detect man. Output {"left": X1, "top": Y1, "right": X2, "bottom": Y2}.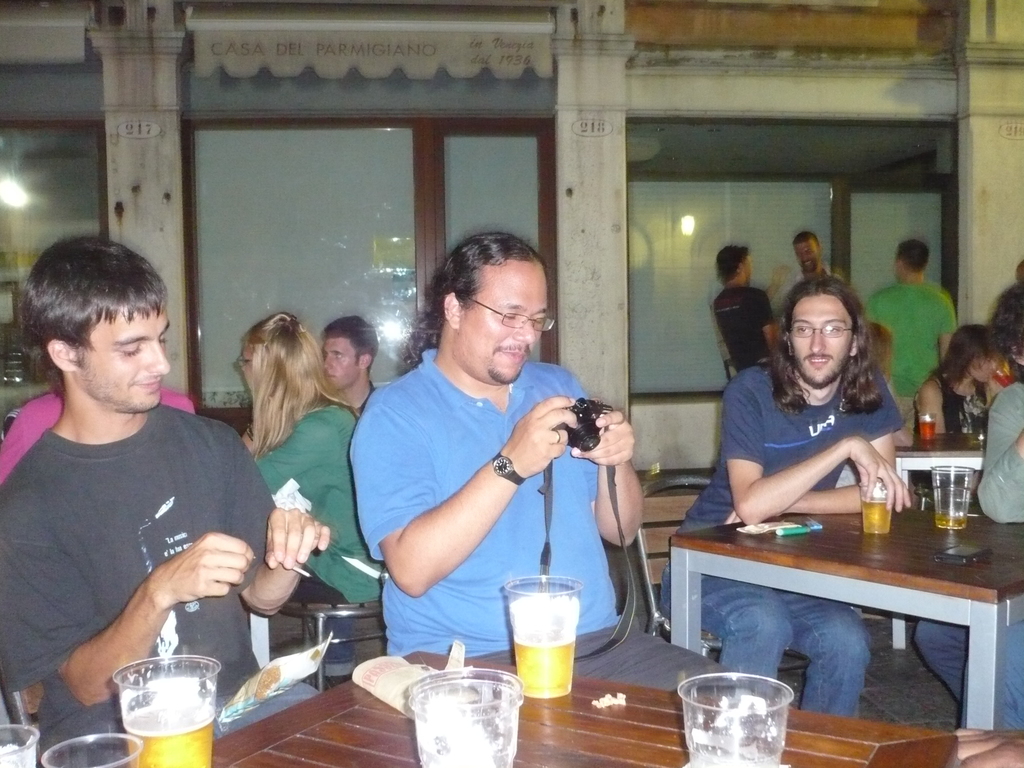
{"left": 0, "top": 236, "right": 334, "bottom": 767}.
